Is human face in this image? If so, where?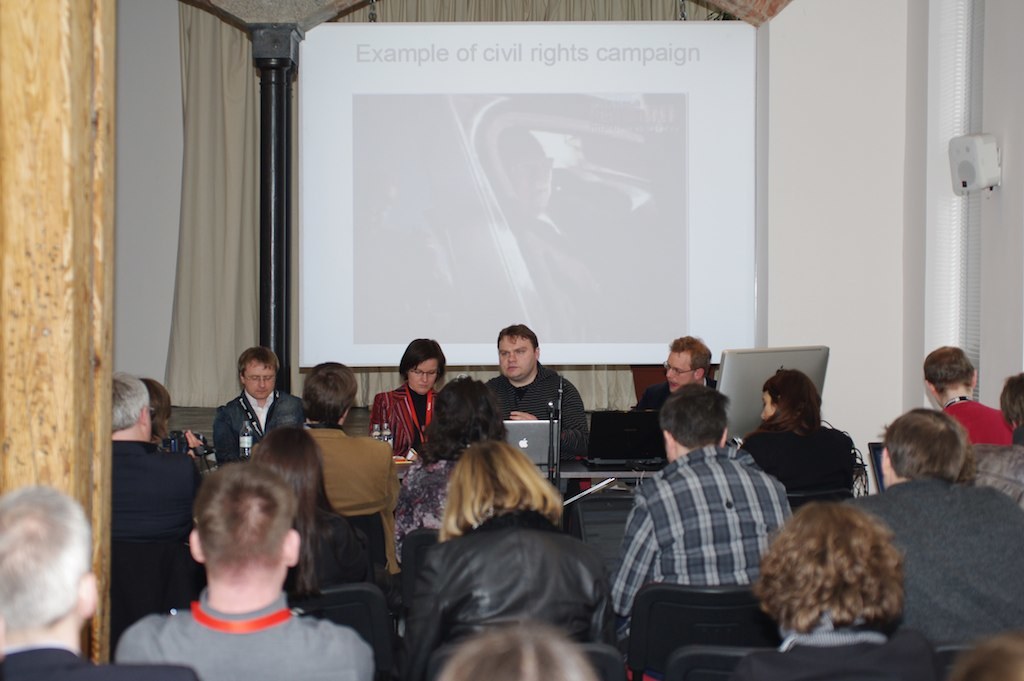
Yes, at rect(496, 333, 532, 378).
